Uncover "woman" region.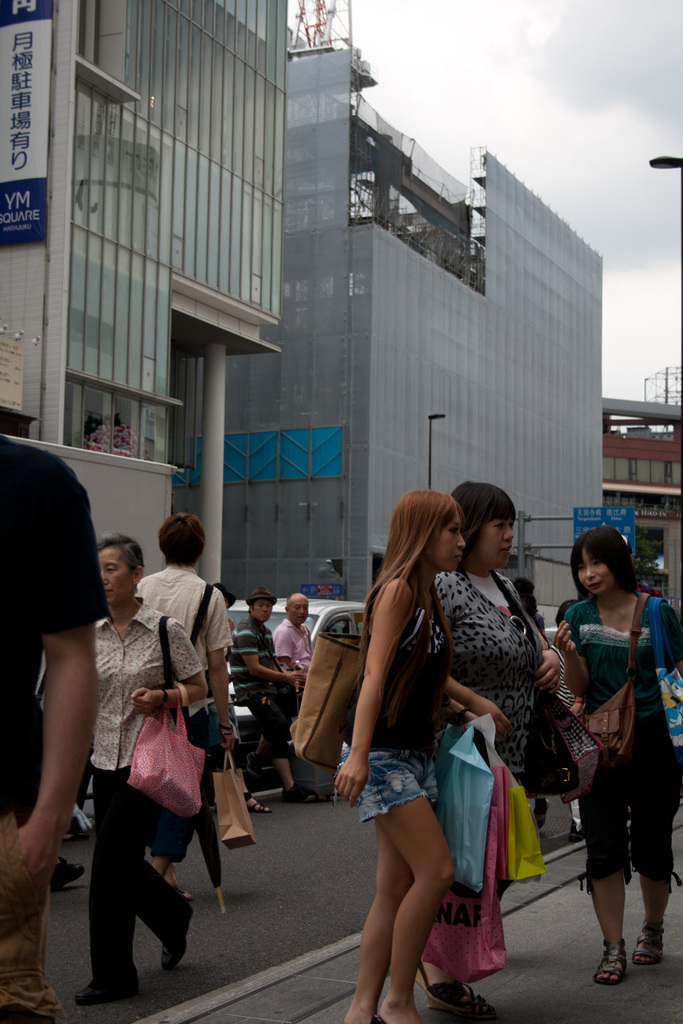
Uncovered: <region>410, 474, 566, 1021</region>.
